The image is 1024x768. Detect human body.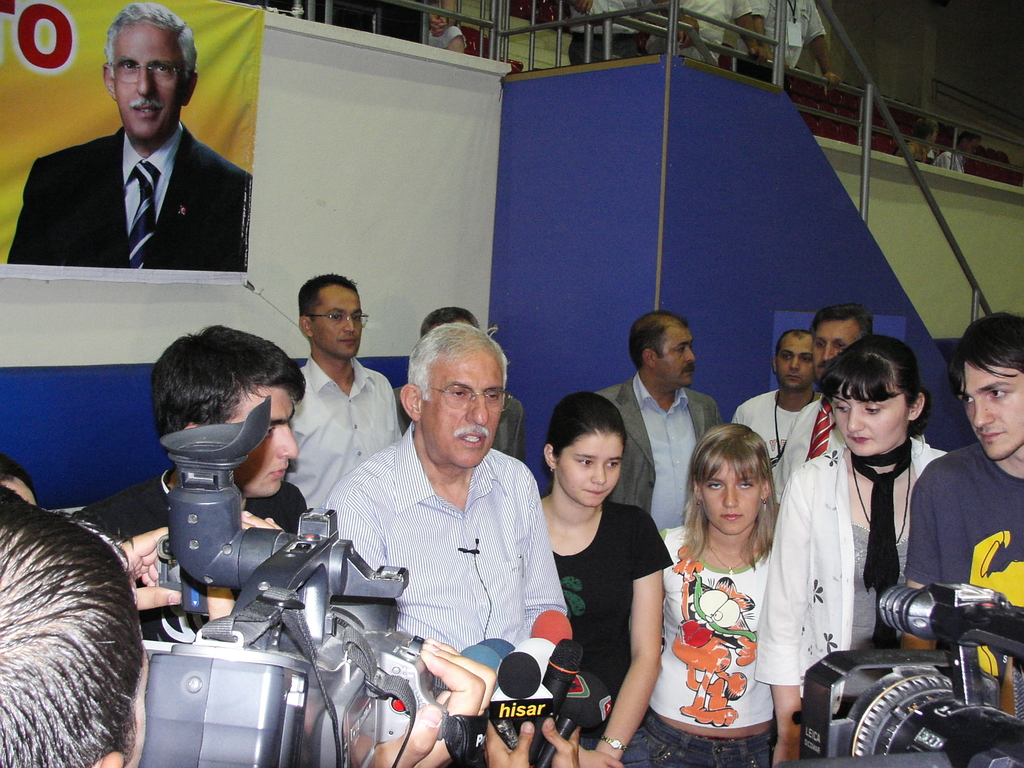
Detection: {"left": 648, "top": 0, "right": 764, "bottom": 67}.
